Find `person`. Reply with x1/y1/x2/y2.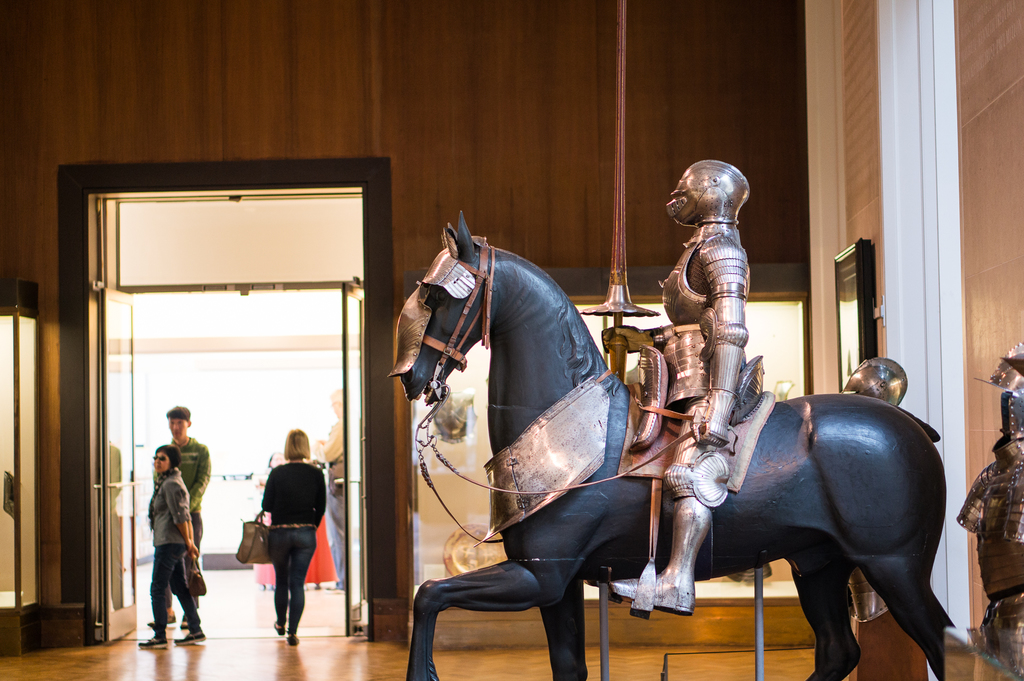
253/452/287/590.
